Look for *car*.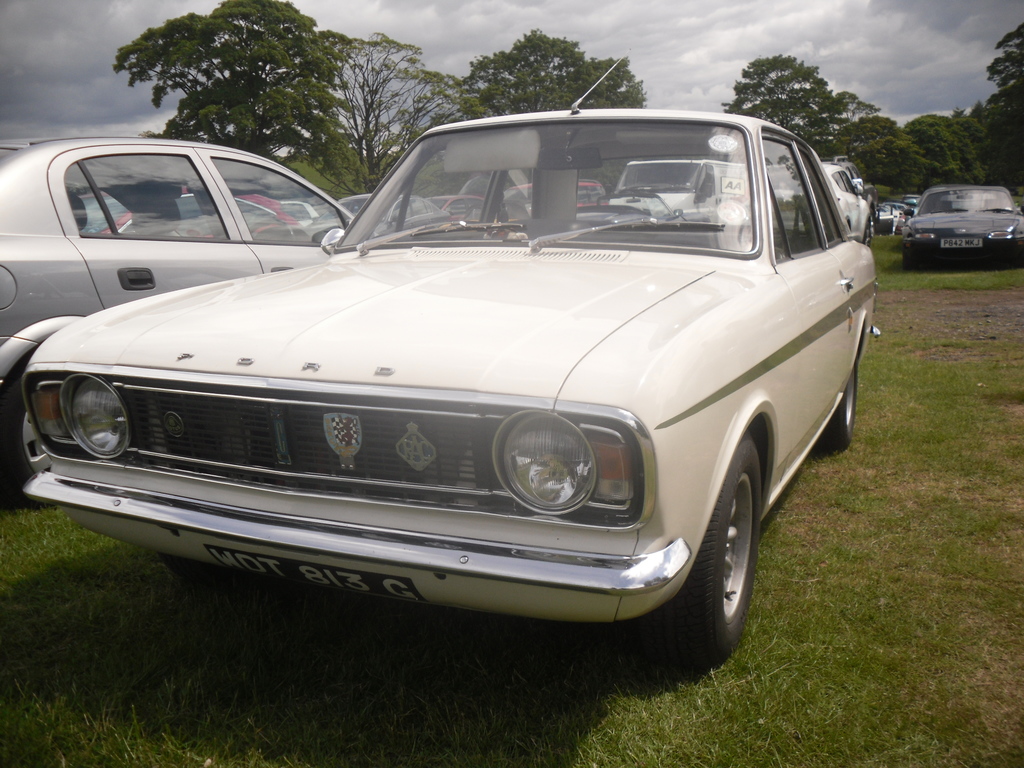
Found: 760, 163, 874, 243.
